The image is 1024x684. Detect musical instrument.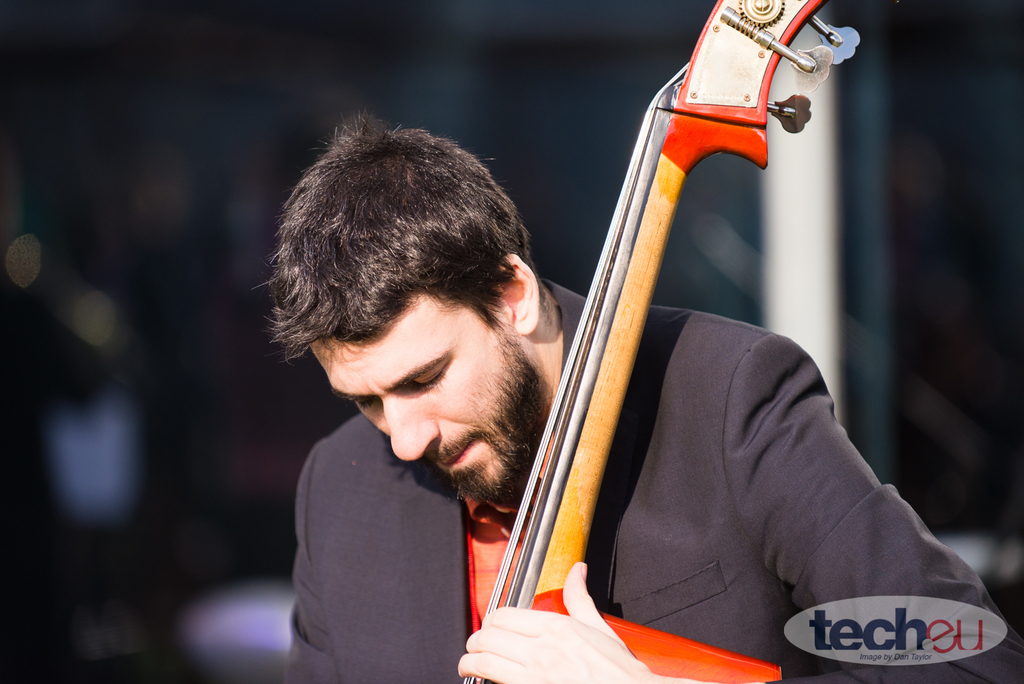
Detection: 472 0 898 676.
